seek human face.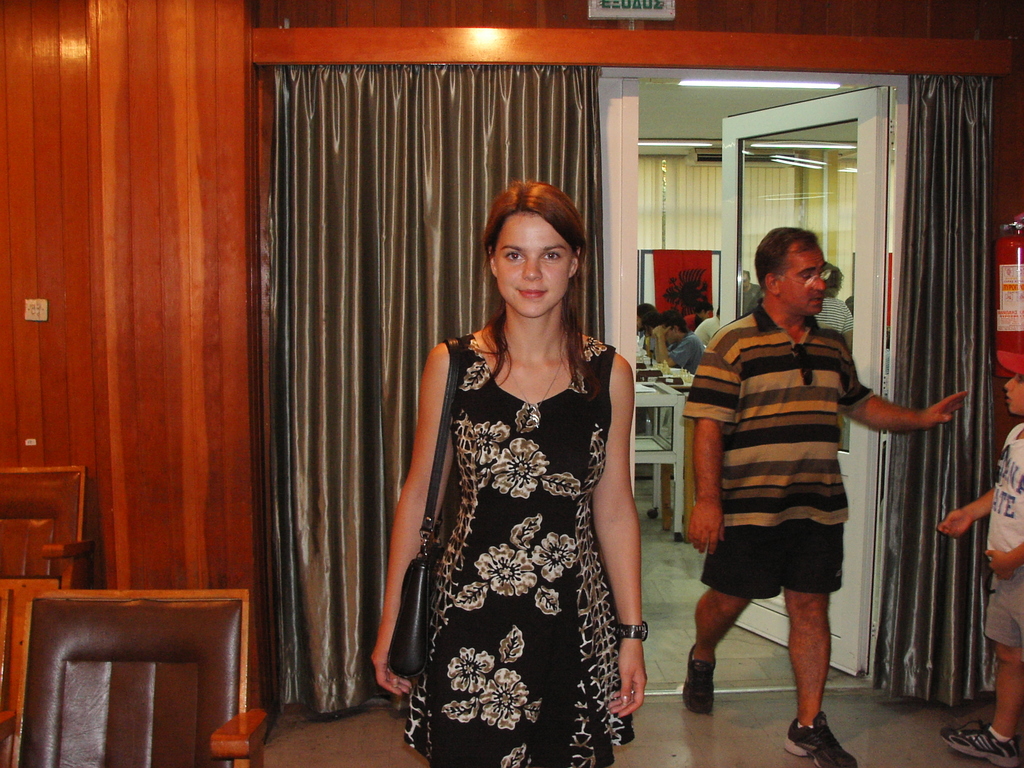
(782,239,827,318).
